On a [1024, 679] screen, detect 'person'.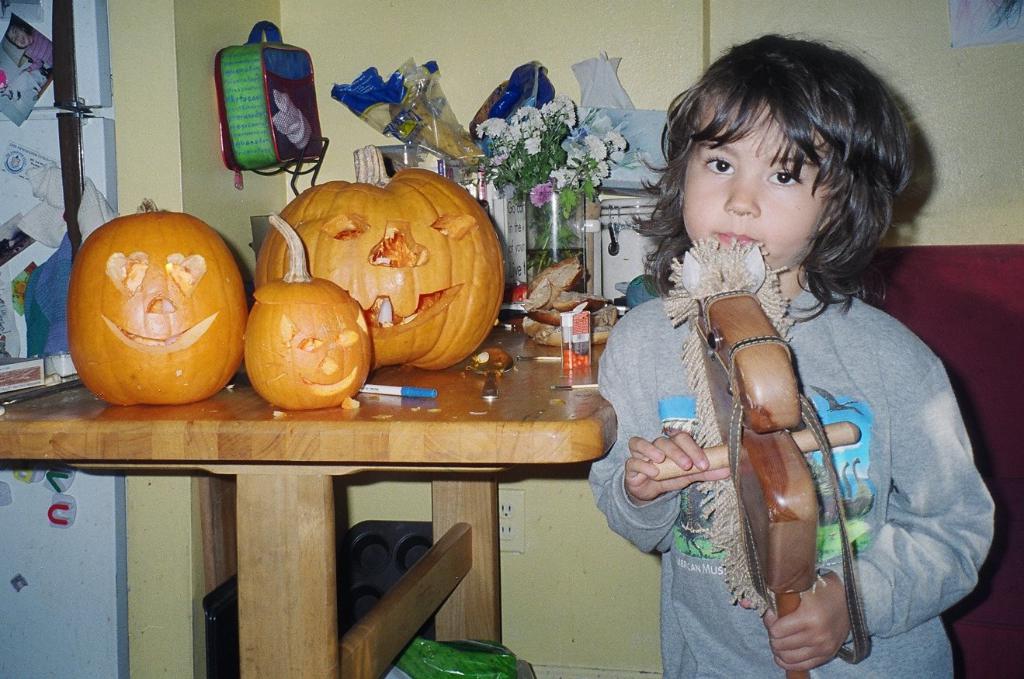
[left=585, top=40, right=976, bottom=675].
